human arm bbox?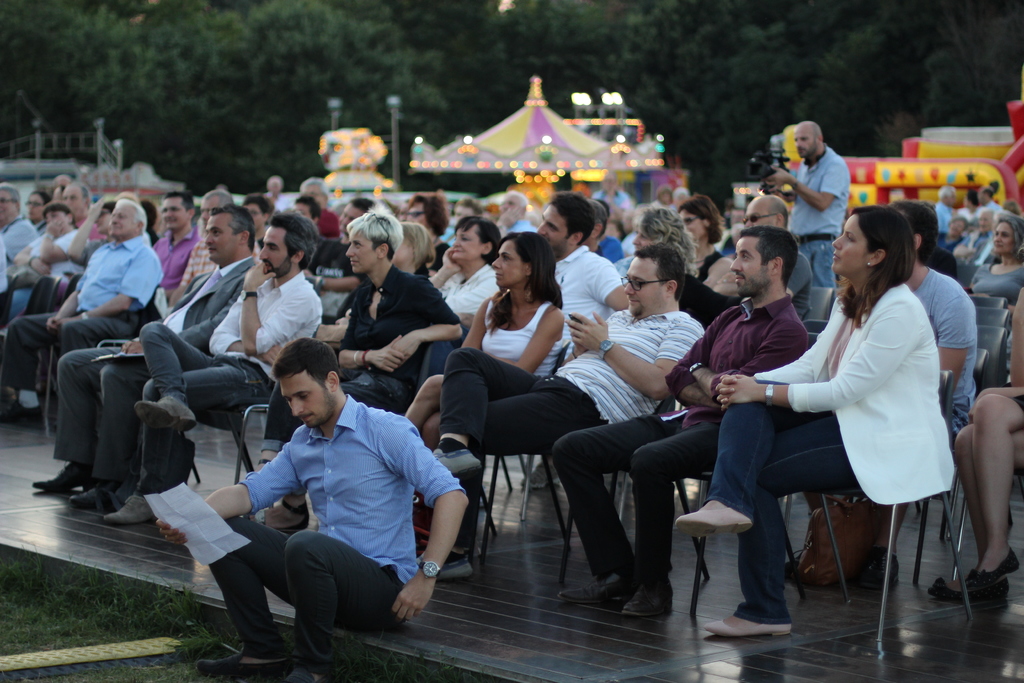
crop(584, 254, 628, 309)
